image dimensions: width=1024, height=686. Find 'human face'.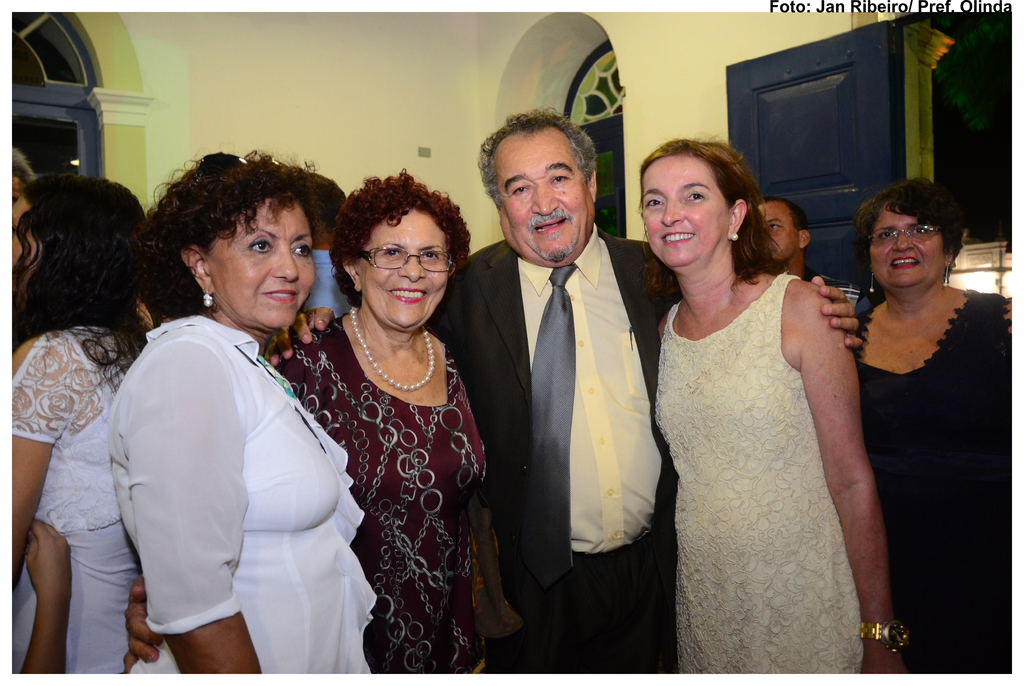
locate(358, 206, 449, 328).
